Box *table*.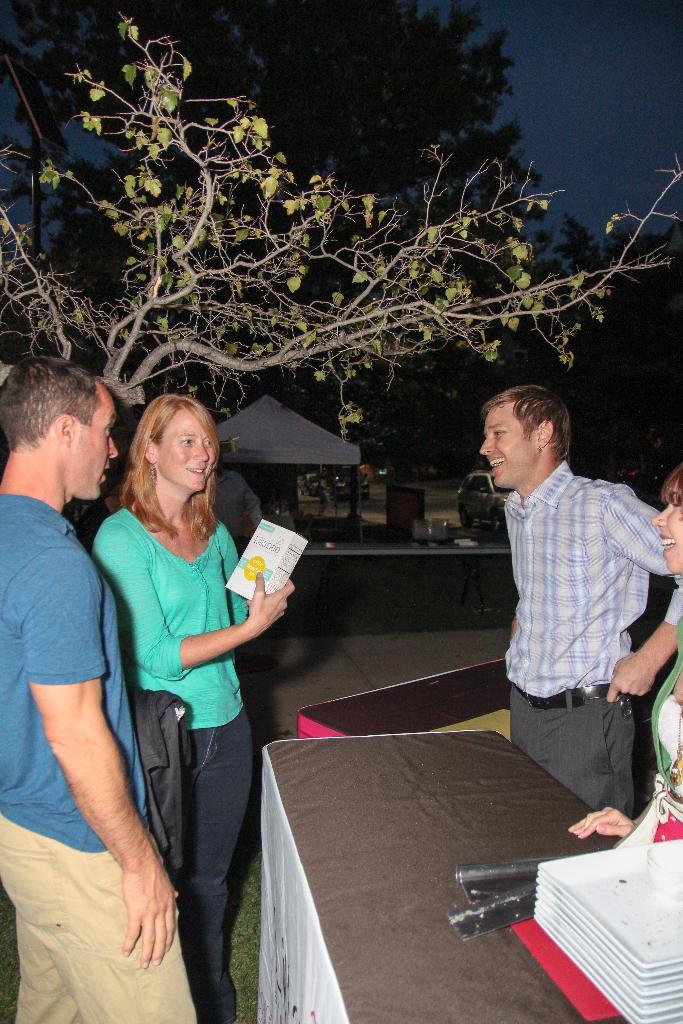
[212, 708, 620, 1021].
